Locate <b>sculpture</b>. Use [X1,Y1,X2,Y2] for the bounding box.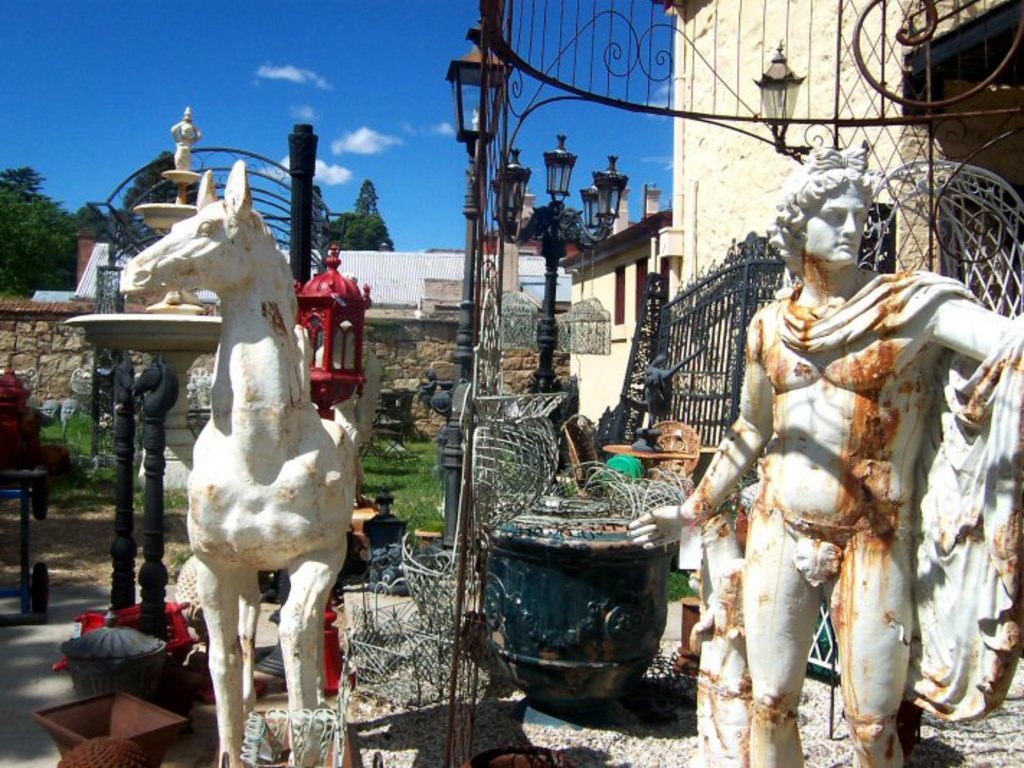
[160,102,212,189].
